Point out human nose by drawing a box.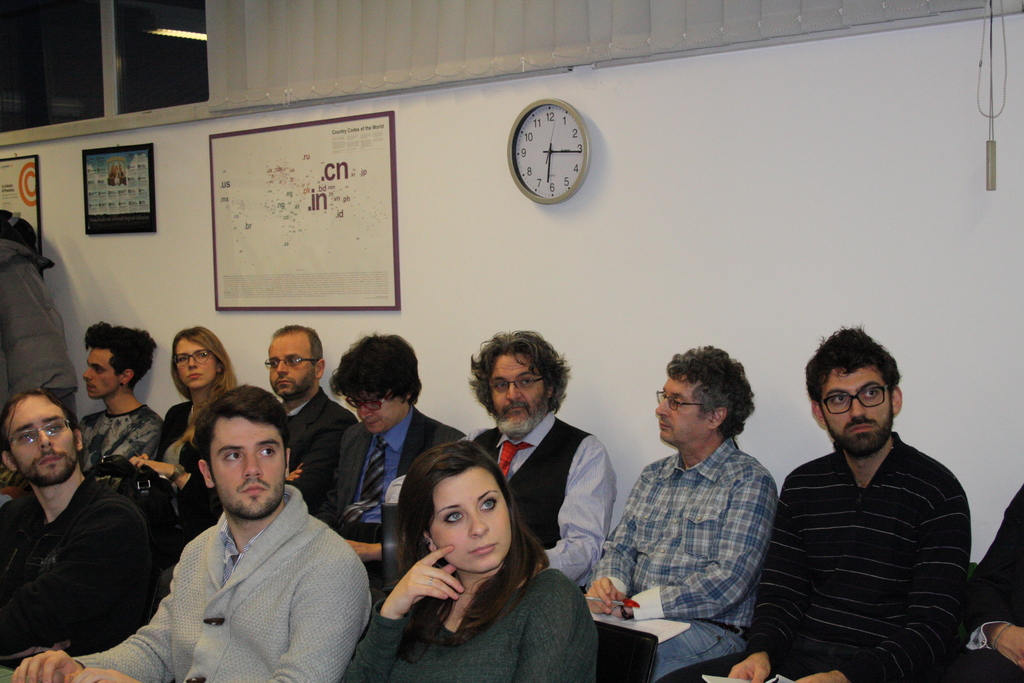
bbox(469, 508, 492, 537).
